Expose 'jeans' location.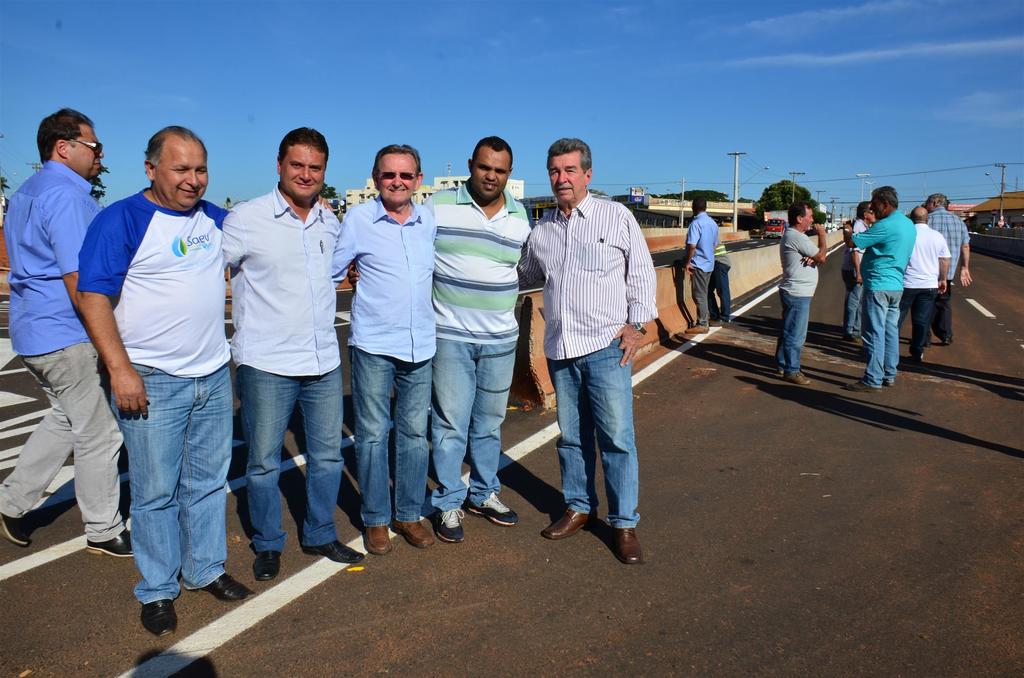
Exposed at (x1=239, y1=362, x2=348, y2=557).
